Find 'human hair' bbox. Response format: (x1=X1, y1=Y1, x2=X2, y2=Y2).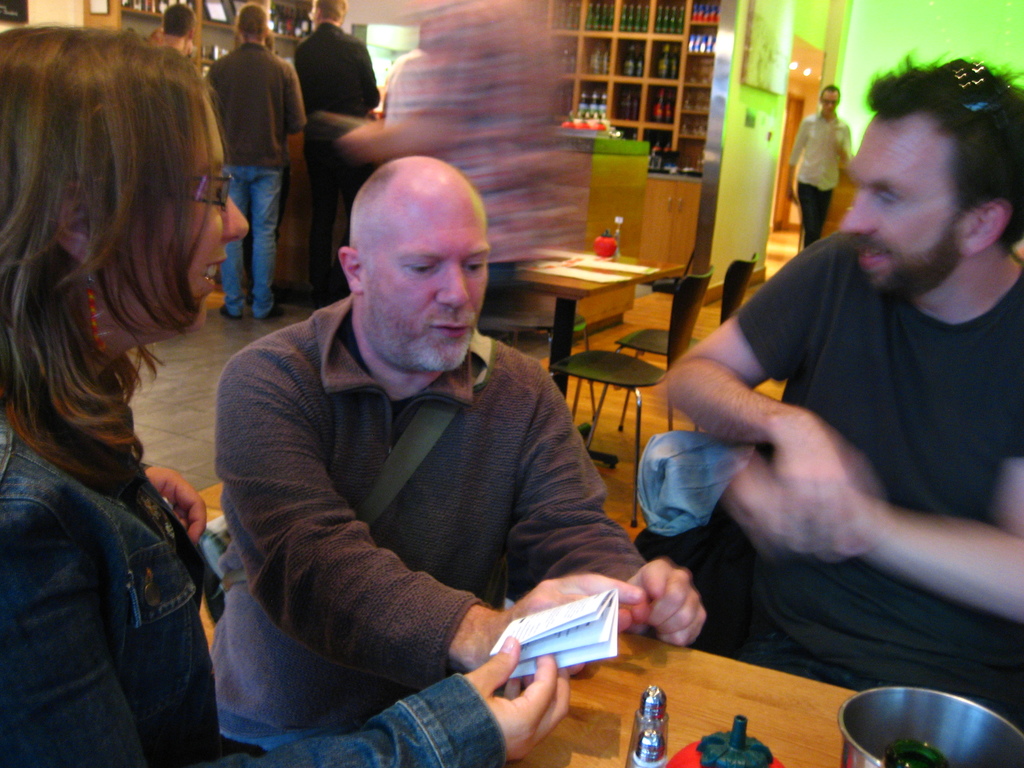
(x1=315, y1=0, x2=348, y2=22).
